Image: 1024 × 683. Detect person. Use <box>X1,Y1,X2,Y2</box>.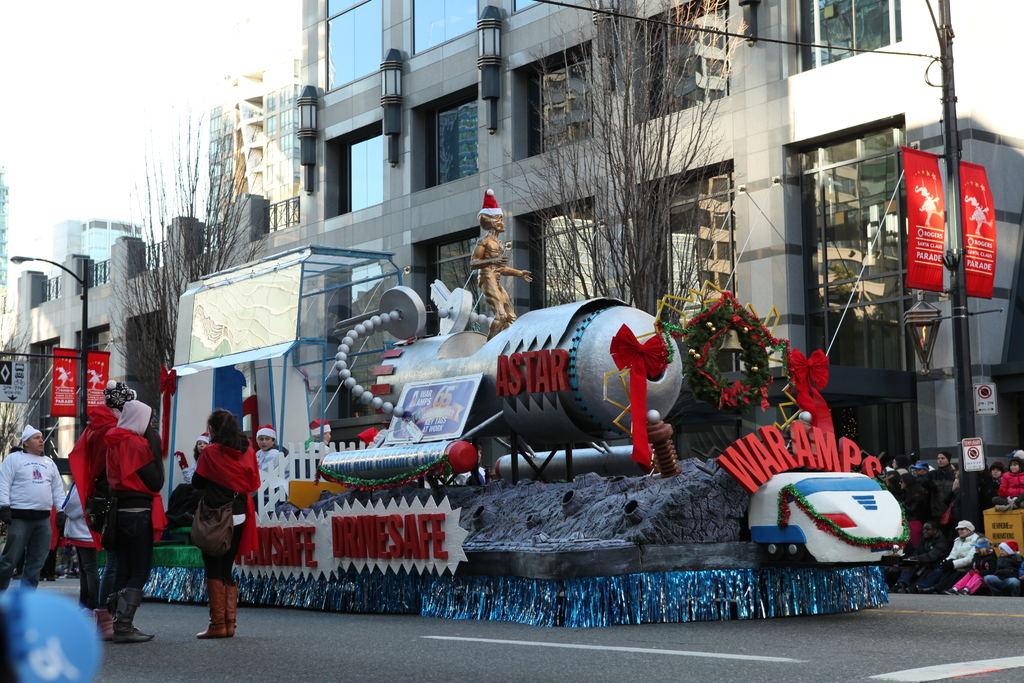
<box>0,423,66,588</box>.
